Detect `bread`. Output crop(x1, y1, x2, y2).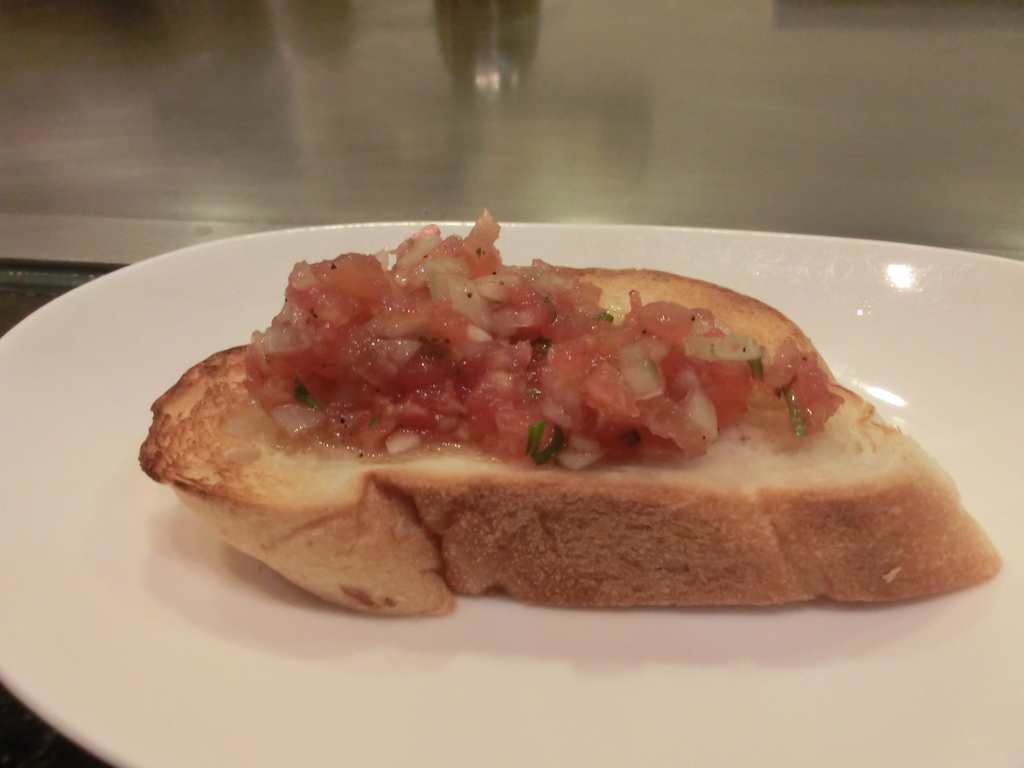
crop(134, 258, 1005, 614).
